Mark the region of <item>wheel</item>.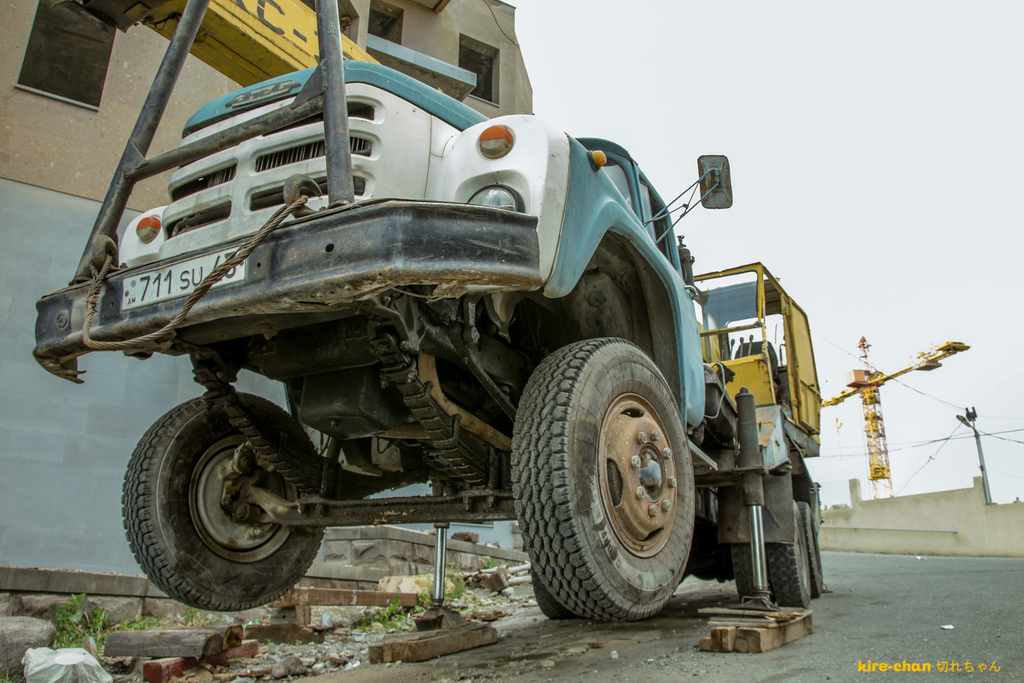
Region: x1=508 y1=335 x2=700 y2=620.
